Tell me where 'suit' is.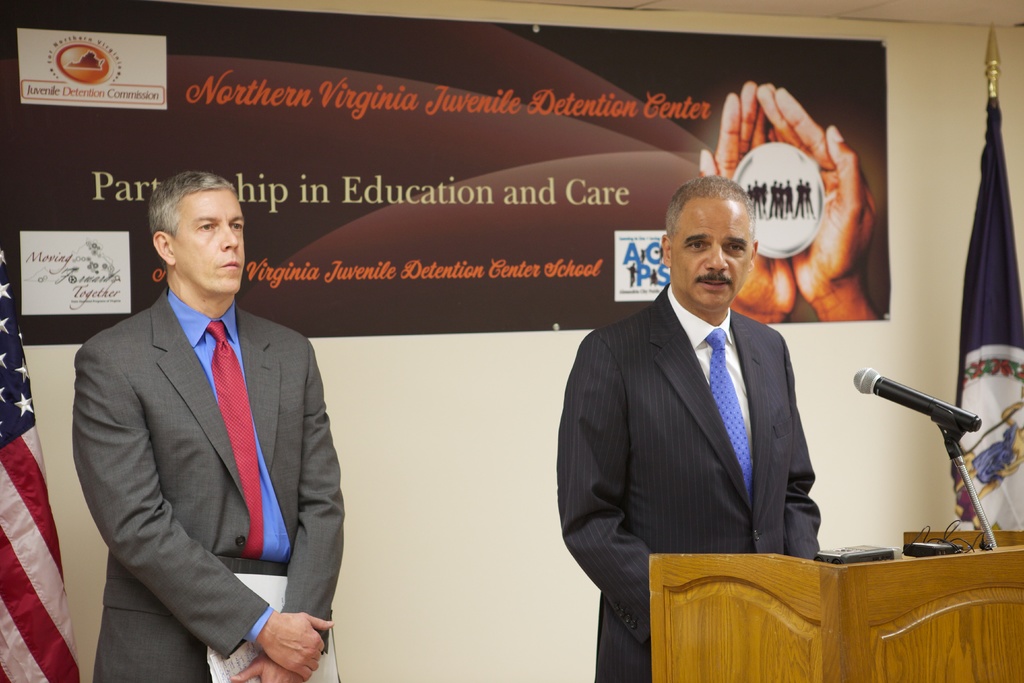
'suit' is at locate(75, 186, 348, 682).
